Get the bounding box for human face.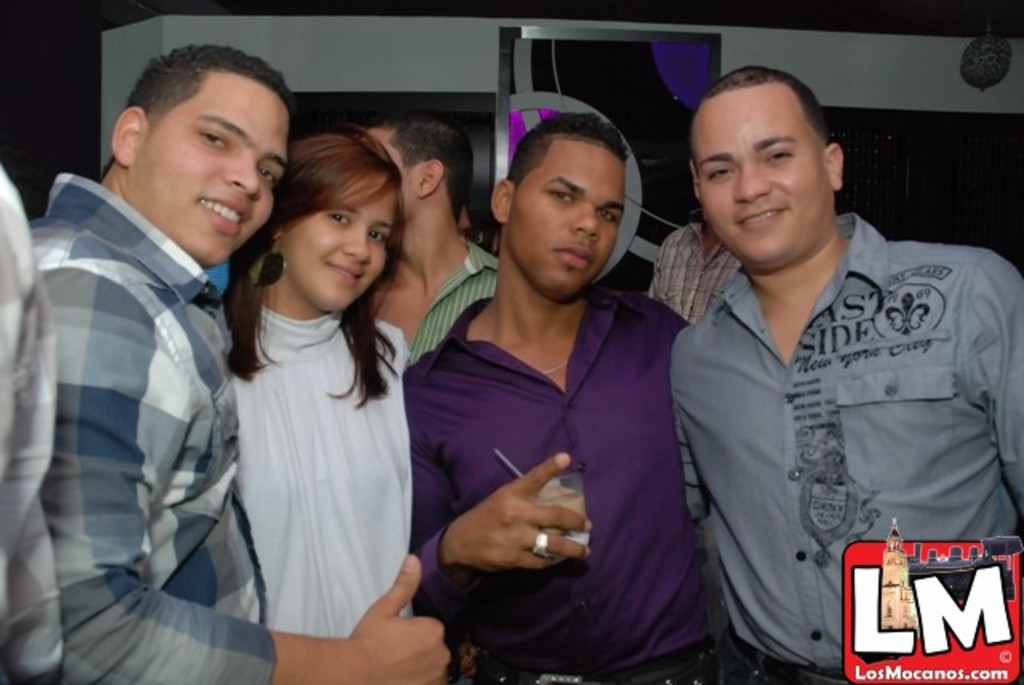
{"left": 698, "top": 90, "right": 830, "bottom": 264}.
